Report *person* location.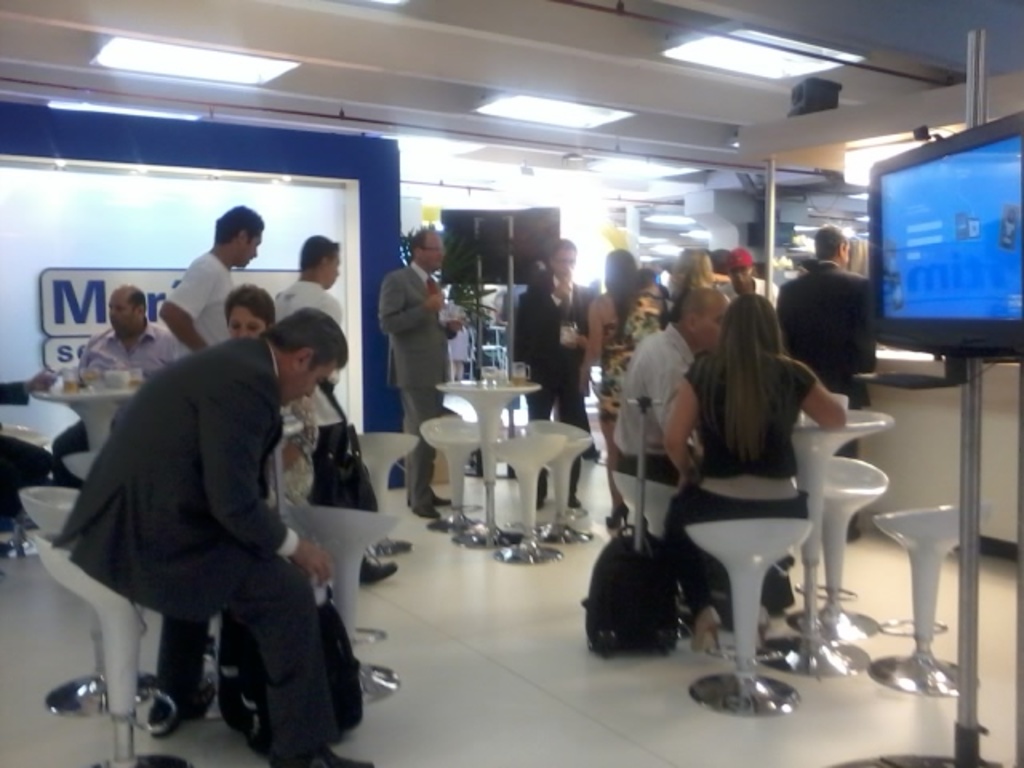
Report: (x1=82, y1=285, x2=195, y2=387).
